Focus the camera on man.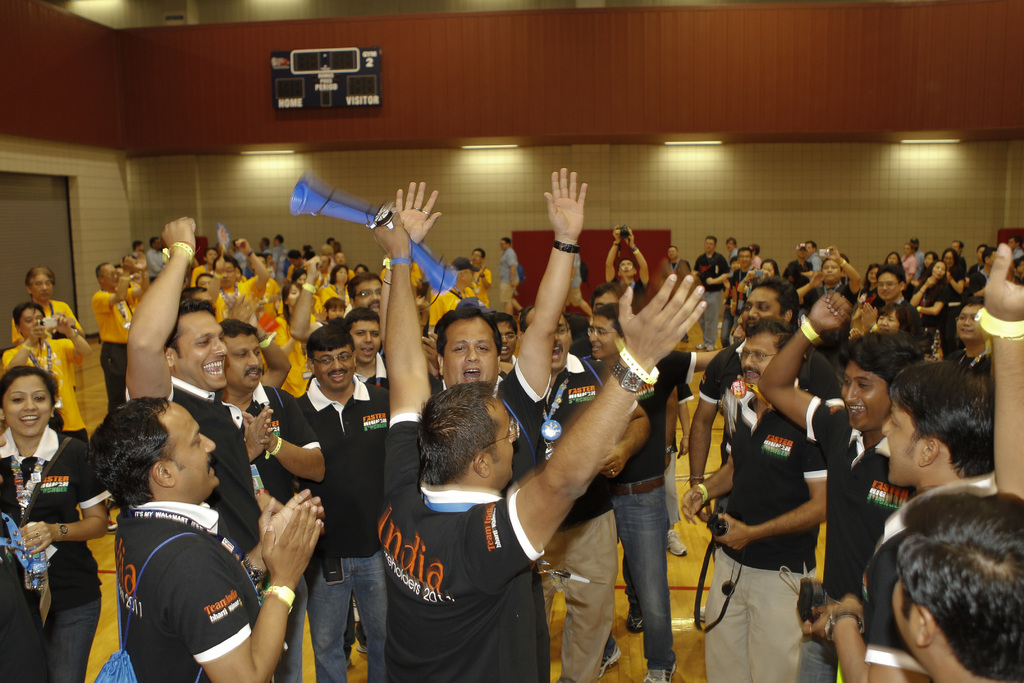
Focus region: x1=371, y1=205, x2=705, y2=682.
